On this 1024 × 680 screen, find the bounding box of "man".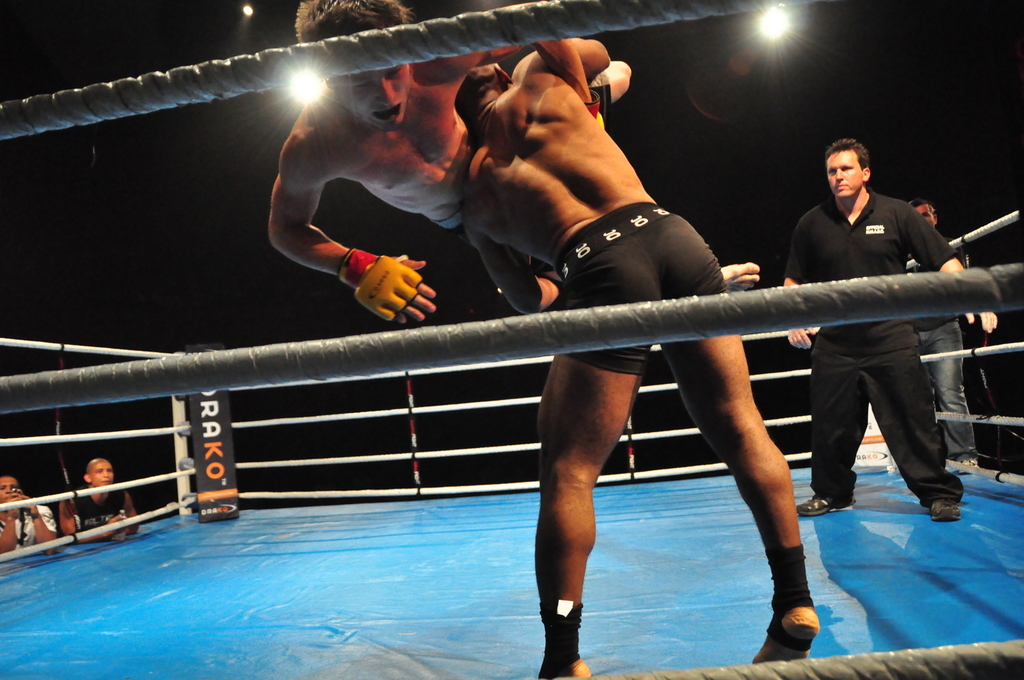
Bounding box: BBox(453, 39, 824, 679).
